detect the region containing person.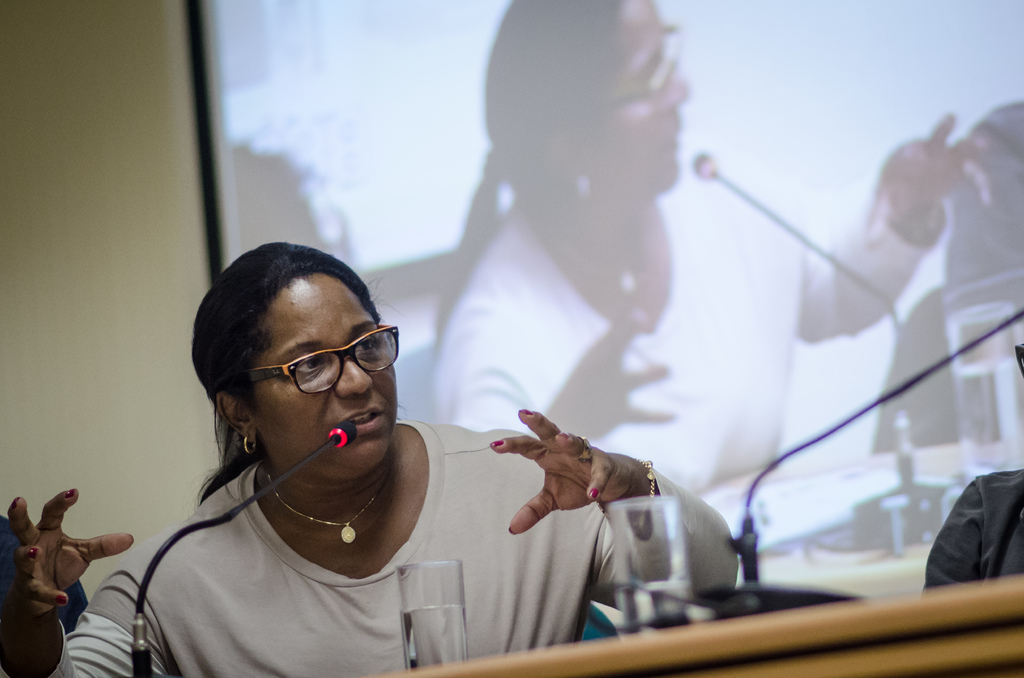
<box>927,342,1023,593</box>.
